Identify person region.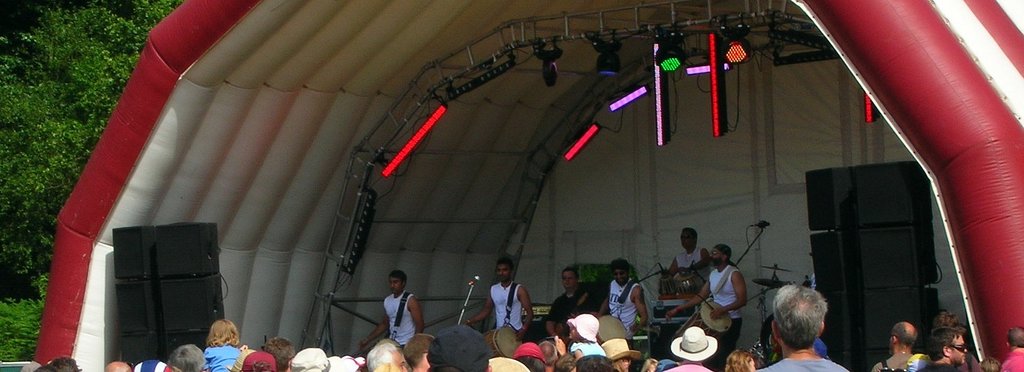
Region: 462:251:534:331.
